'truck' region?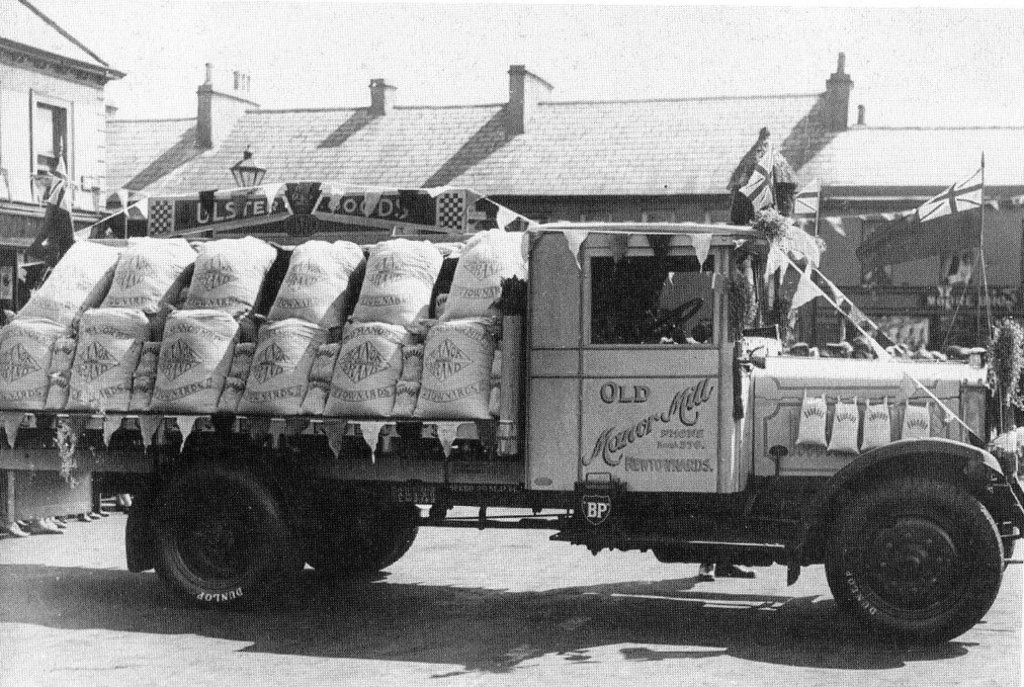
{"x1": 0, "y1": 182, "x2": 1023, "y2": 648}
